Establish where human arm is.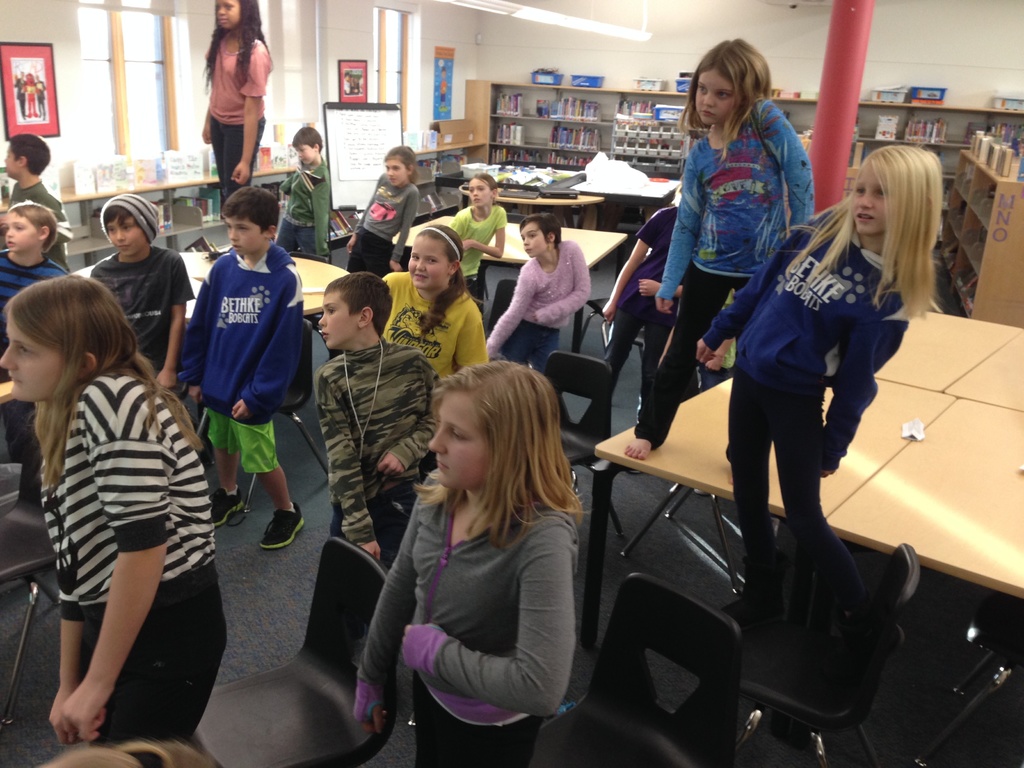
Established at 599:207:668:327.
